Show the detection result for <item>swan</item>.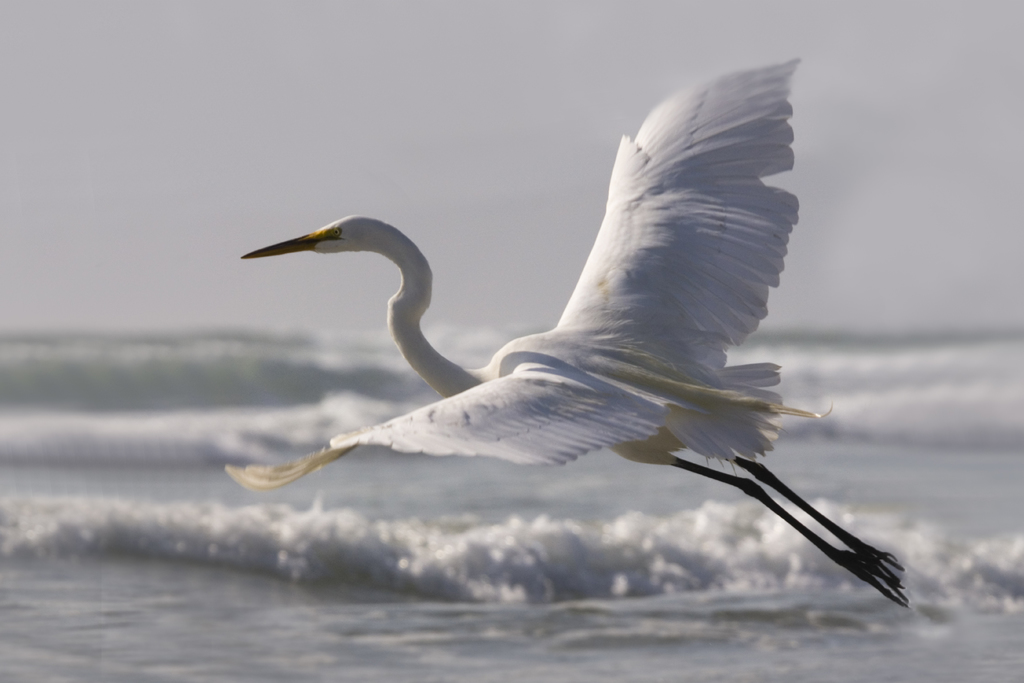
216,78,926,598.
